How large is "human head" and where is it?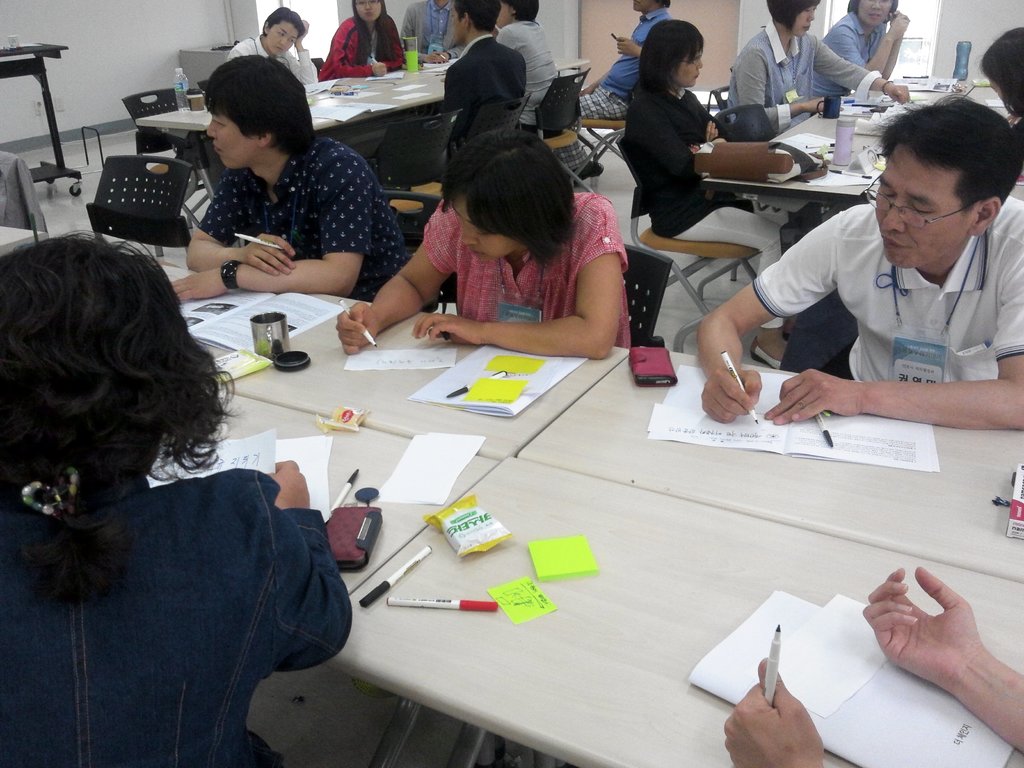
Bounding box: bbox=[850, 0, 897, 29].
